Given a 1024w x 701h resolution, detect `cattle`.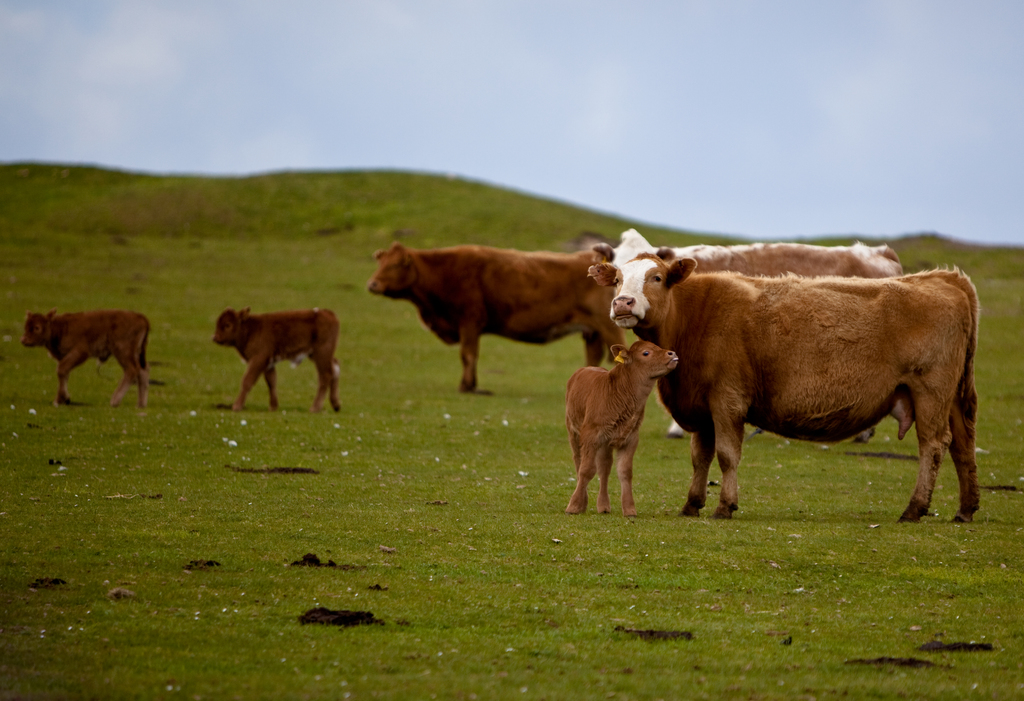
(x1=211, y1=307, x2=340, y2=412).
